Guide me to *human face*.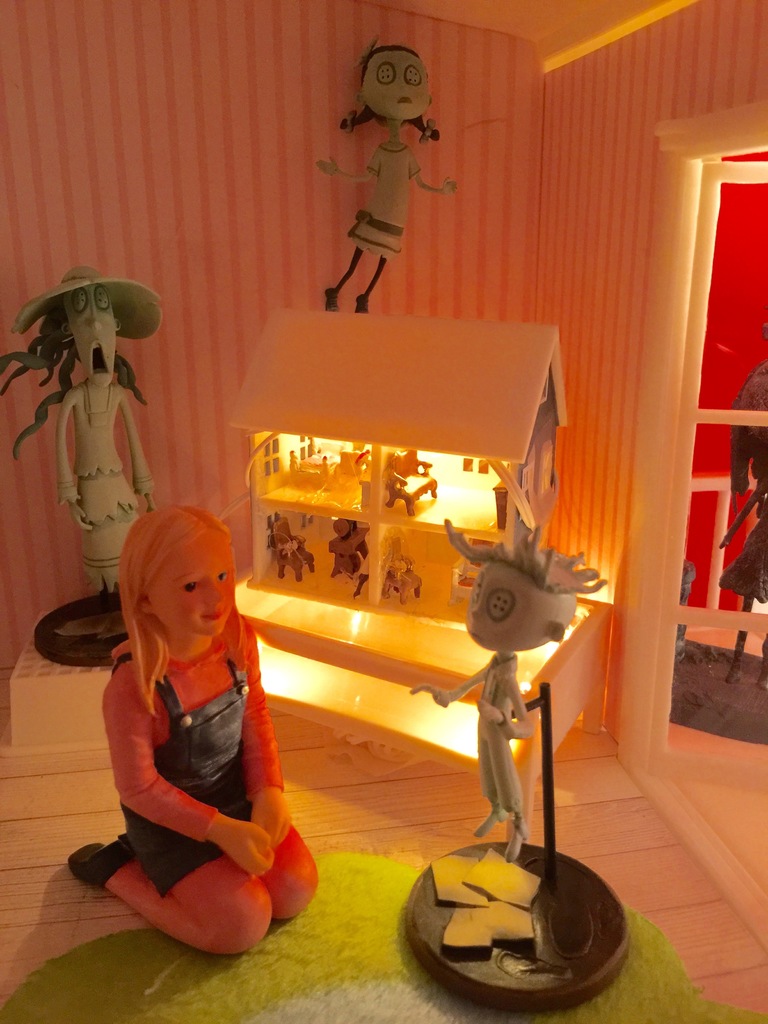
Guidance: 156:533:232:652.
